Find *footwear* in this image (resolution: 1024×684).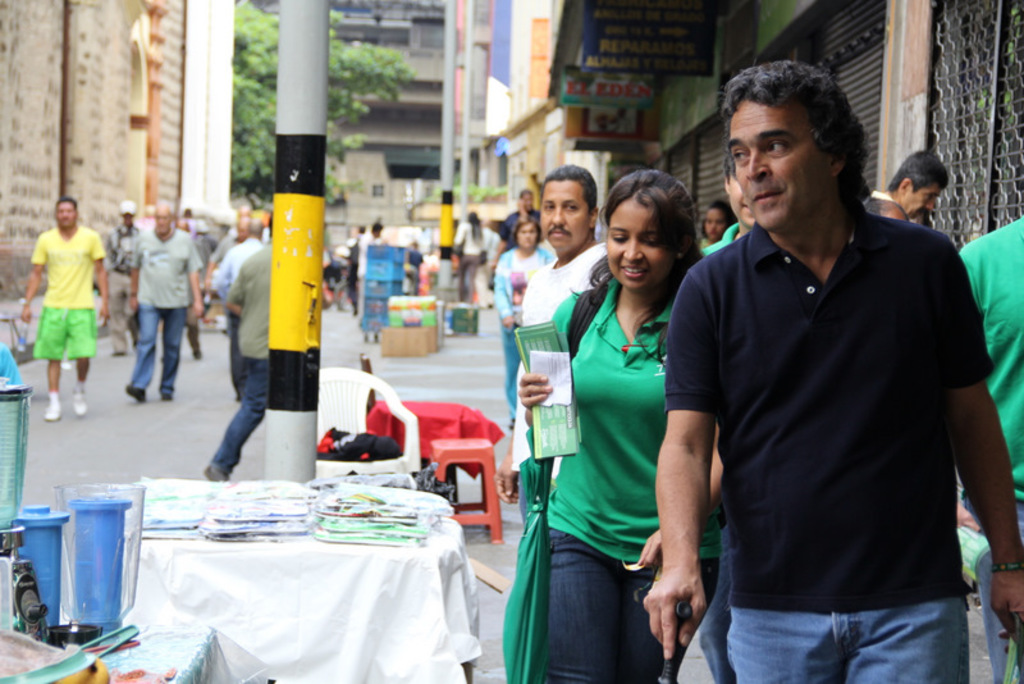
196/350/202/359.
